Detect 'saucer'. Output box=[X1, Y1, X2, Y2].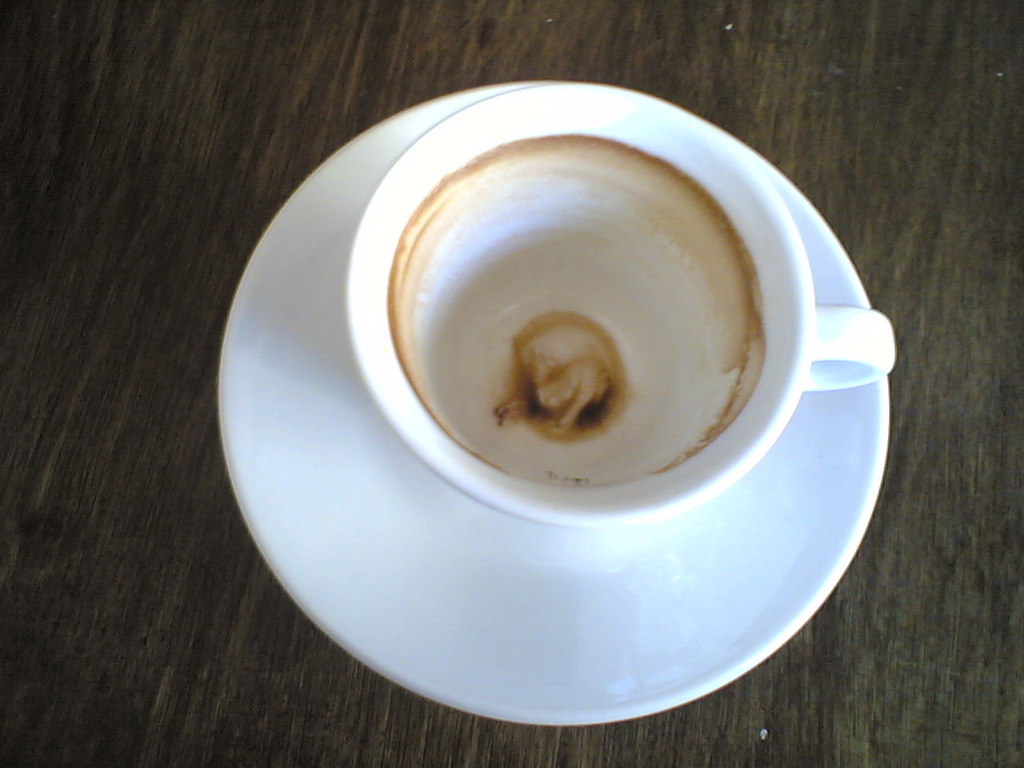
box=[214, 77, 893, 724].
